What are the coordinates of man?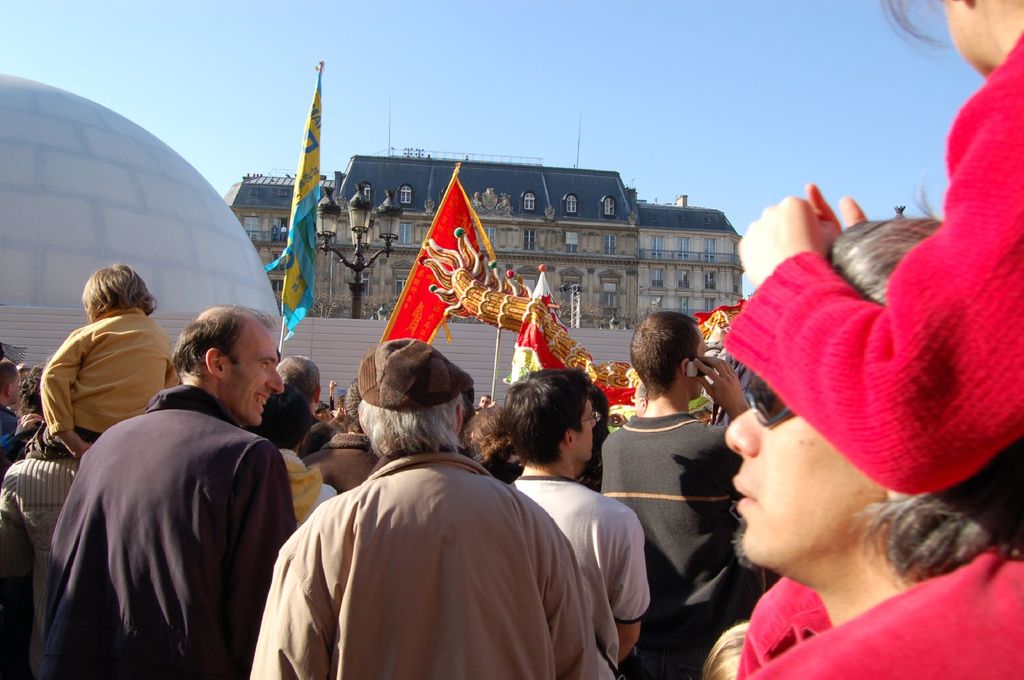
(left=477, top=397, right=488, bottom=411).
